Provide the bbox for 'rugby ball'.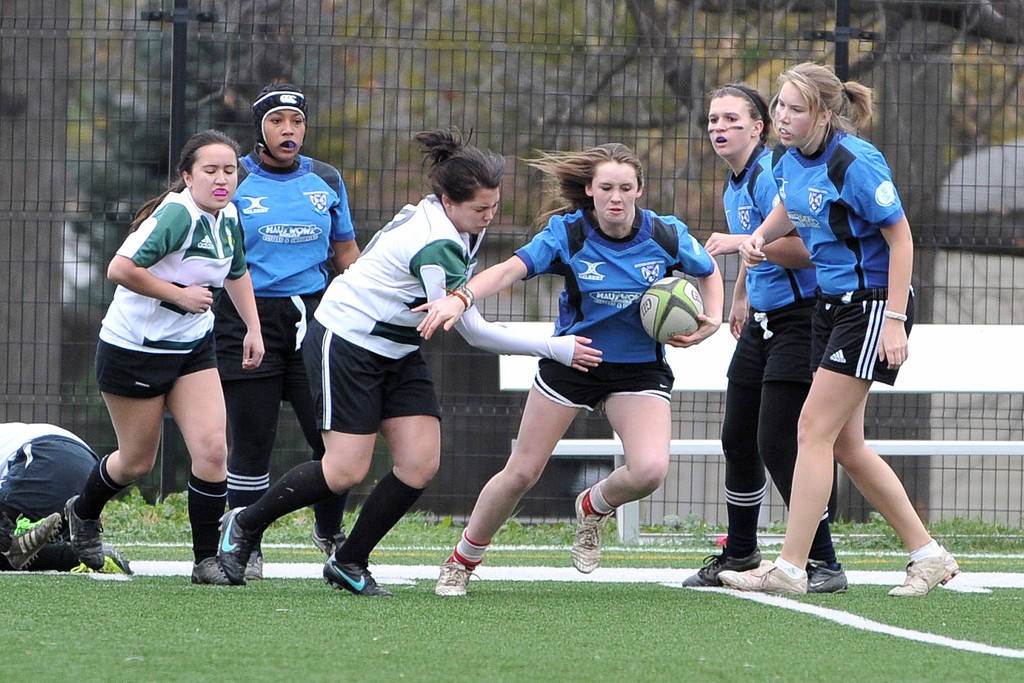
<bbox>639, 275, 706, 345</bbox>.
